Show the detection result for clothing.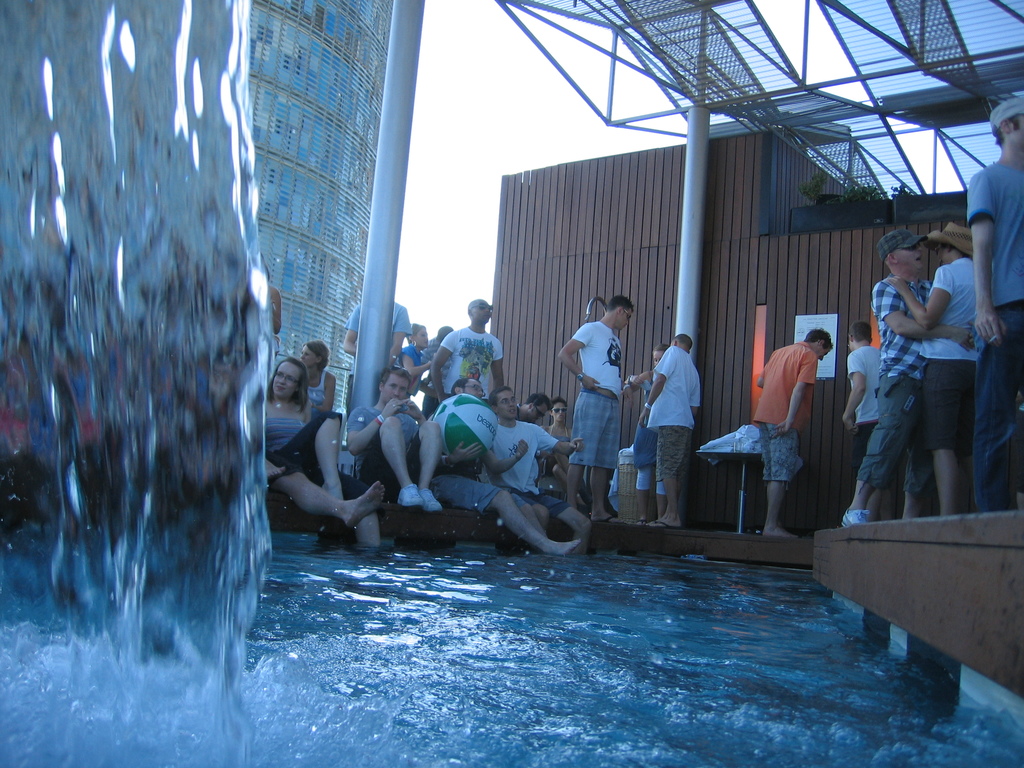
564/319/620/391.
